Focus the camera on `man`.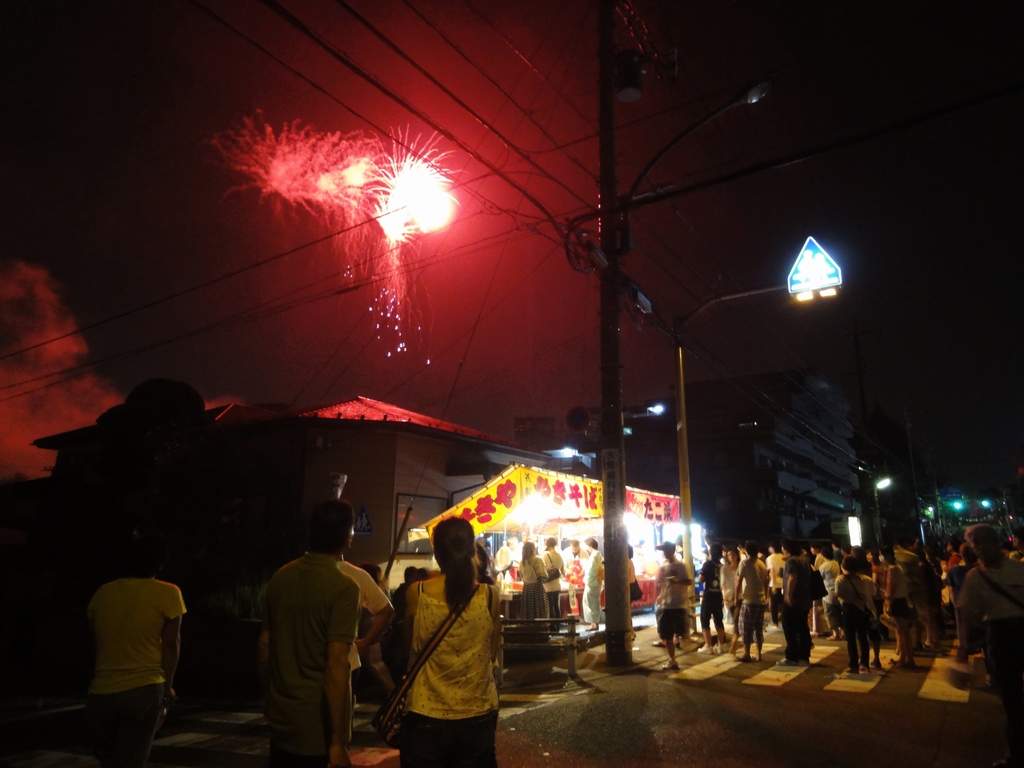
Focus region: select_region(245, 509, 378, 755).
